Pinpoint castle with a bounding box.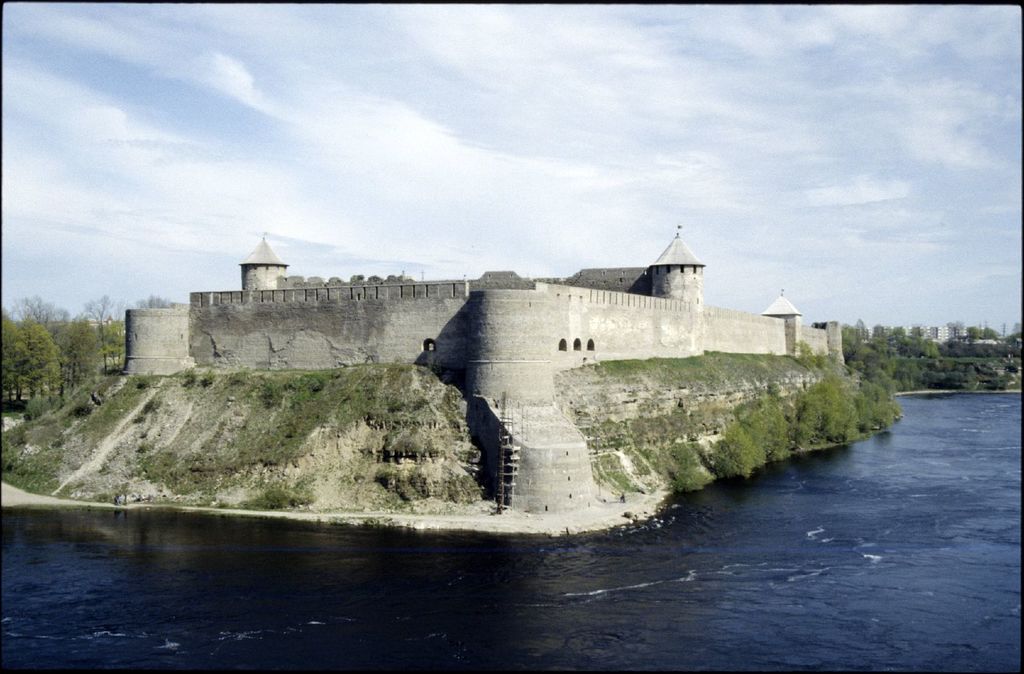
select_region(100, 186, 895, 507).
